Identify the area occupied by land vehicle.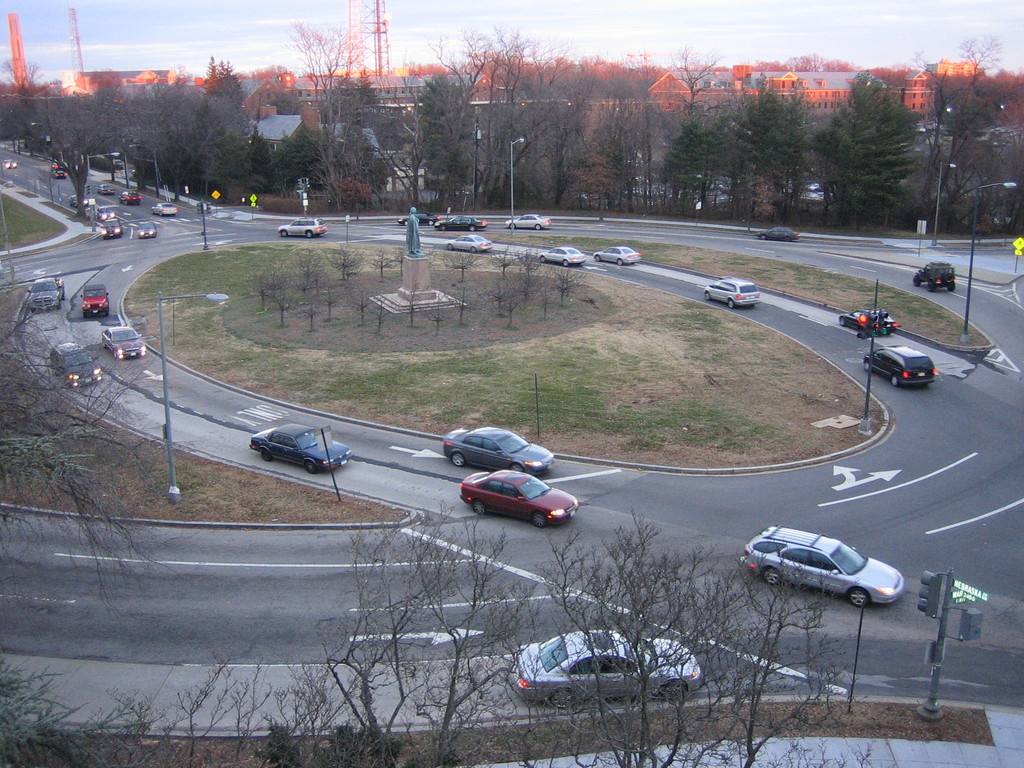
Area: bbox=[739, 524, 904, 606].
